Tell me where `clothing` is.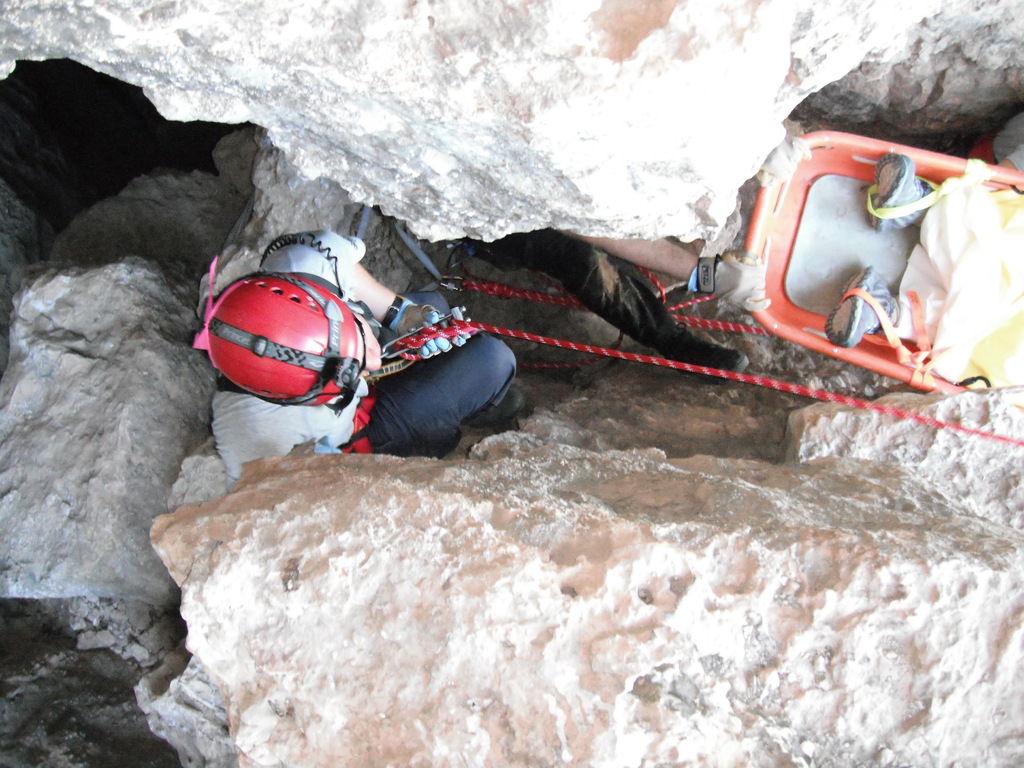
`clothing` is at (left=212, top=228, right=516, bottom=484).
